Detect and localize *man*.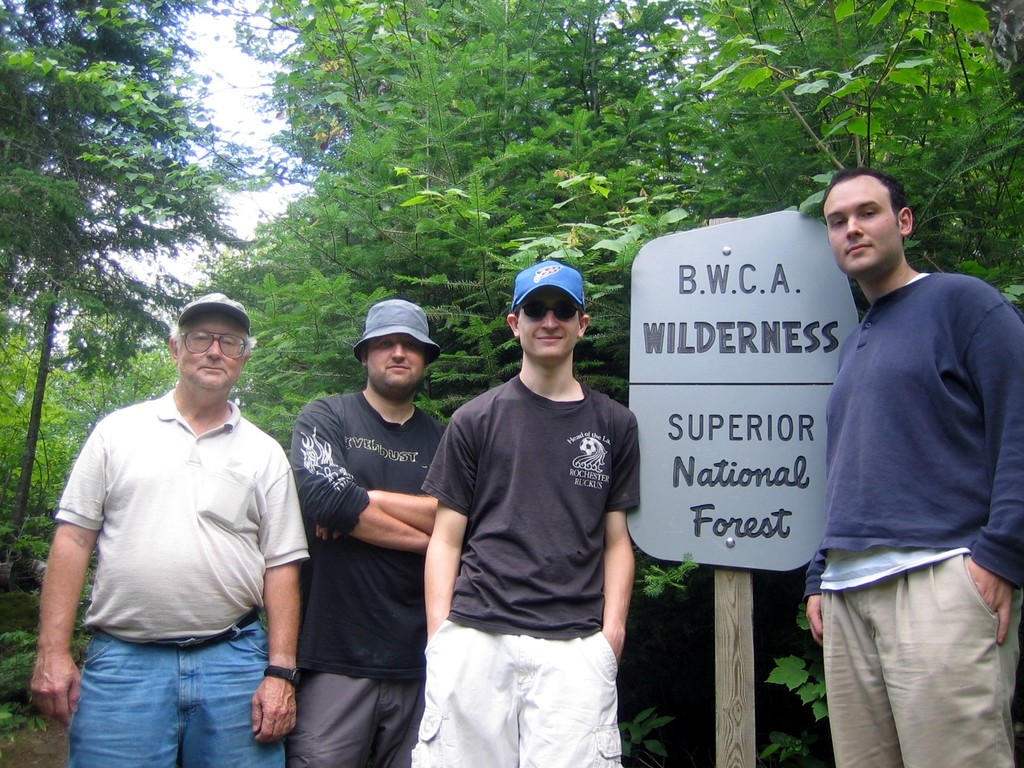
Localized at detection(805, 166, 1023, 767).
